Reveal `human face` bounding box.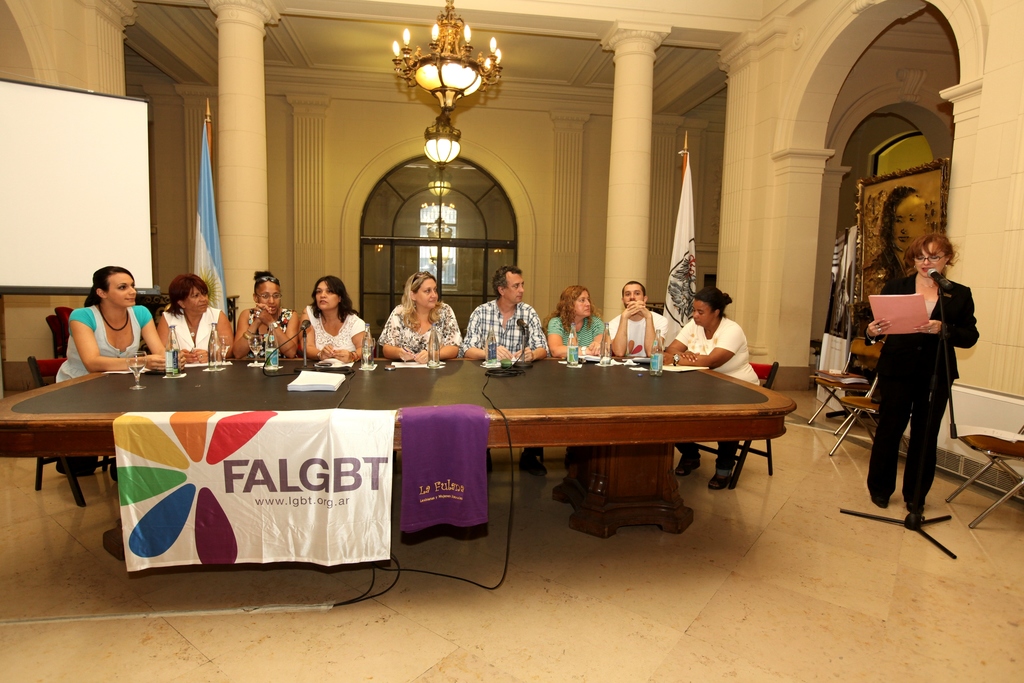
Revealed: x1=107, y1=269, x2=134, y2=305.
